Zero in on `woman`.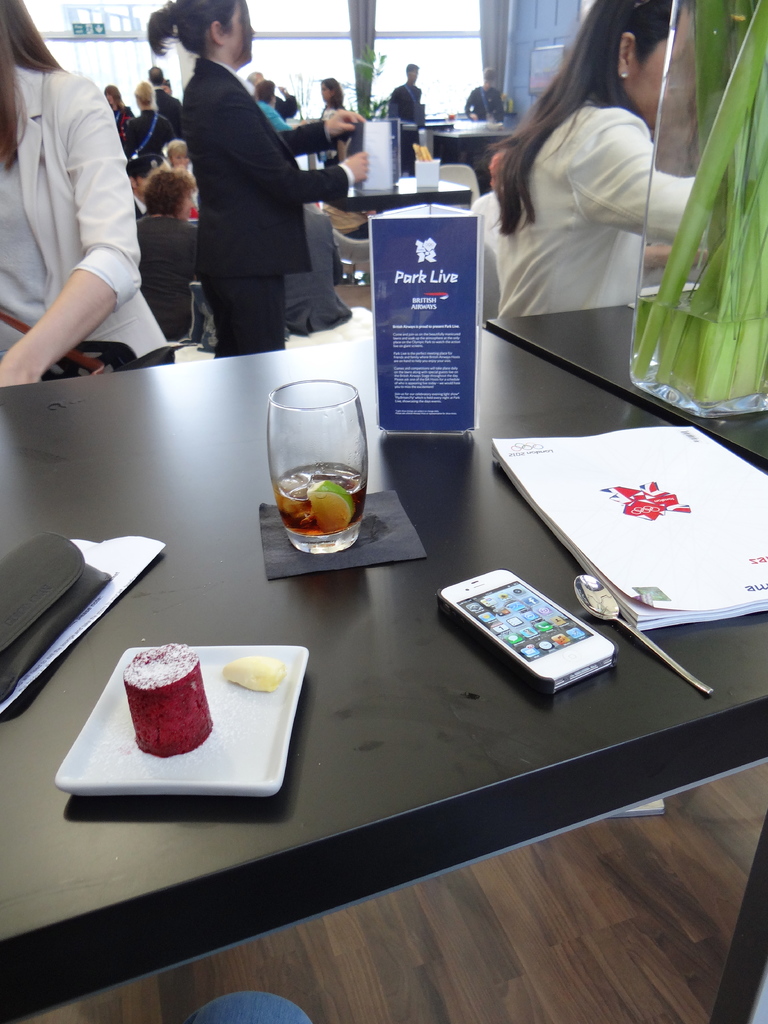
Zeroed in: 143 160 198 221.
